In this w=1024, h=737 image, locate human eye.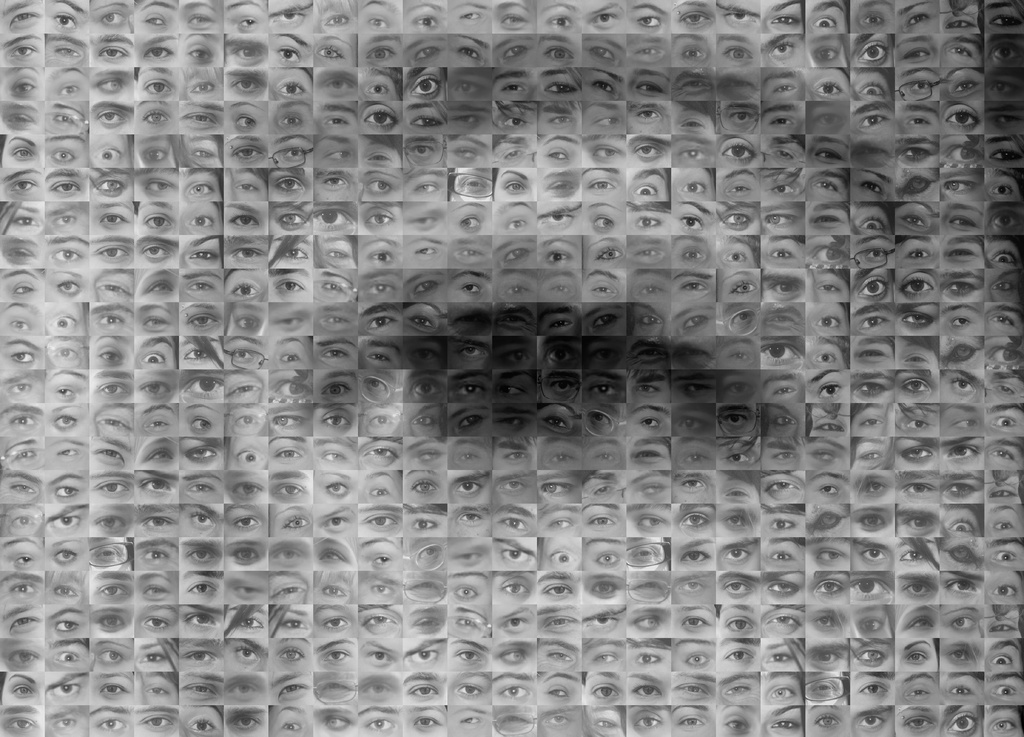
Bounding box: 140/650/166/665.
